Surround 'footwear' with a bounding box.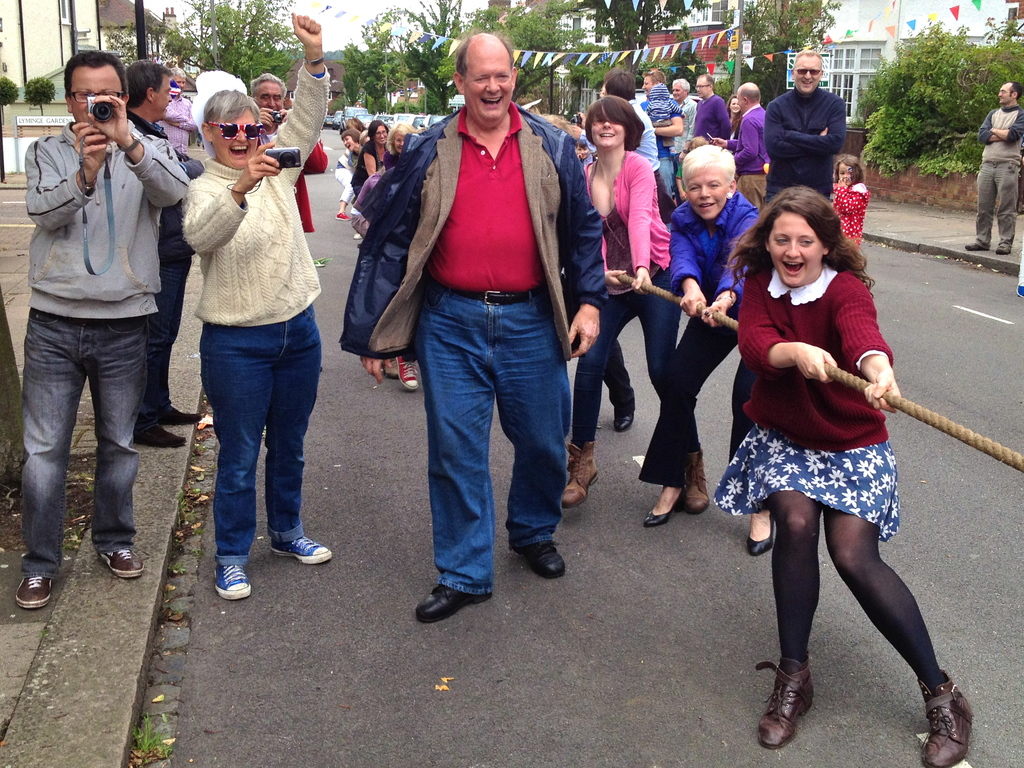
<bbox>611, 404, 636, 432</bbox>.
